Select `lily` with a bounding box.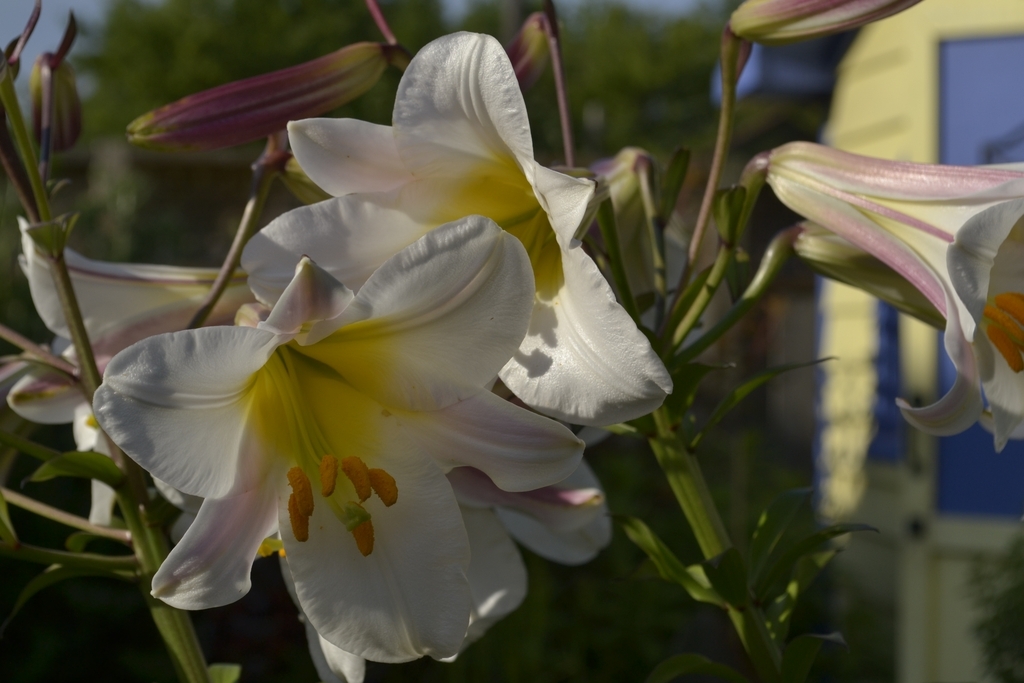
259/29/664/411.
